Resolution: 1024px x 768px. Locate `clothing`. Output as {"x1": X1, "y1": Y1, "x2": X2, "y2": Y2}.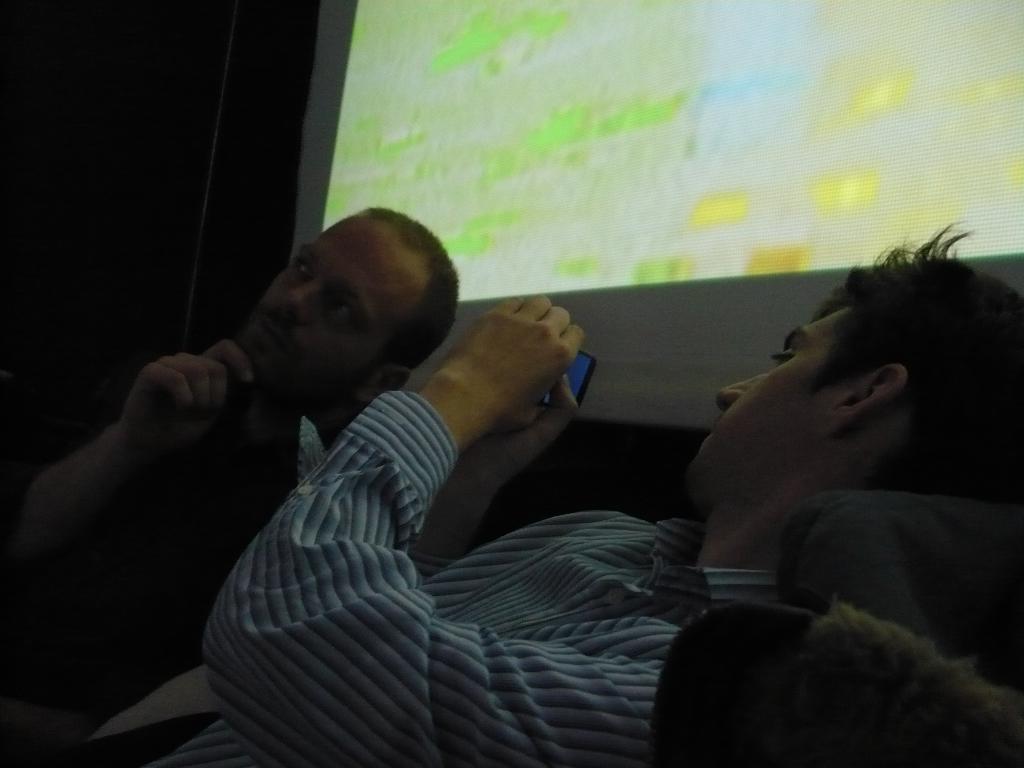
{"x1": 186, "y1": 288, "x2": 707, "y2": 756}.
